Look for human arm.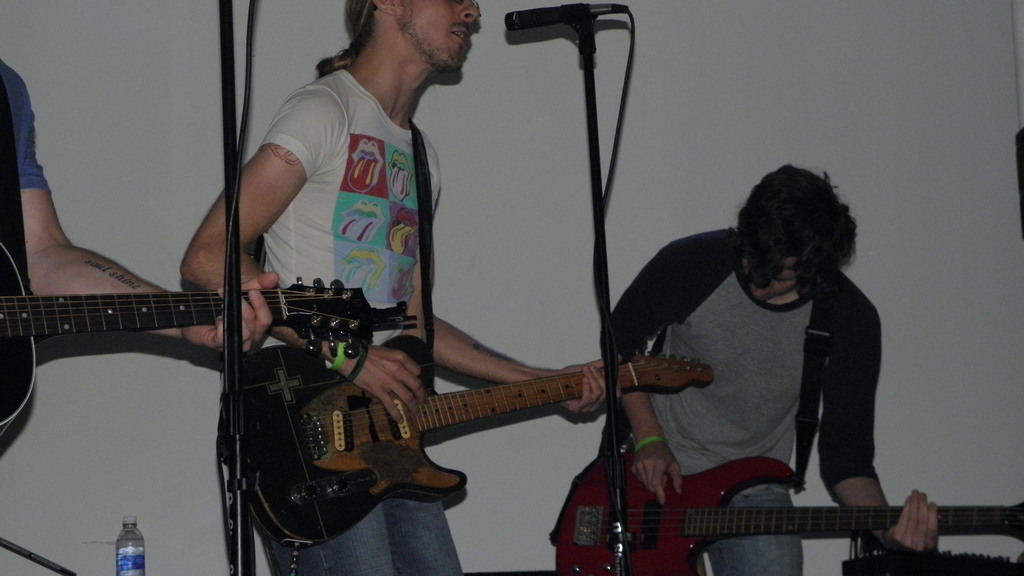
Found: 413/248/623/419.
